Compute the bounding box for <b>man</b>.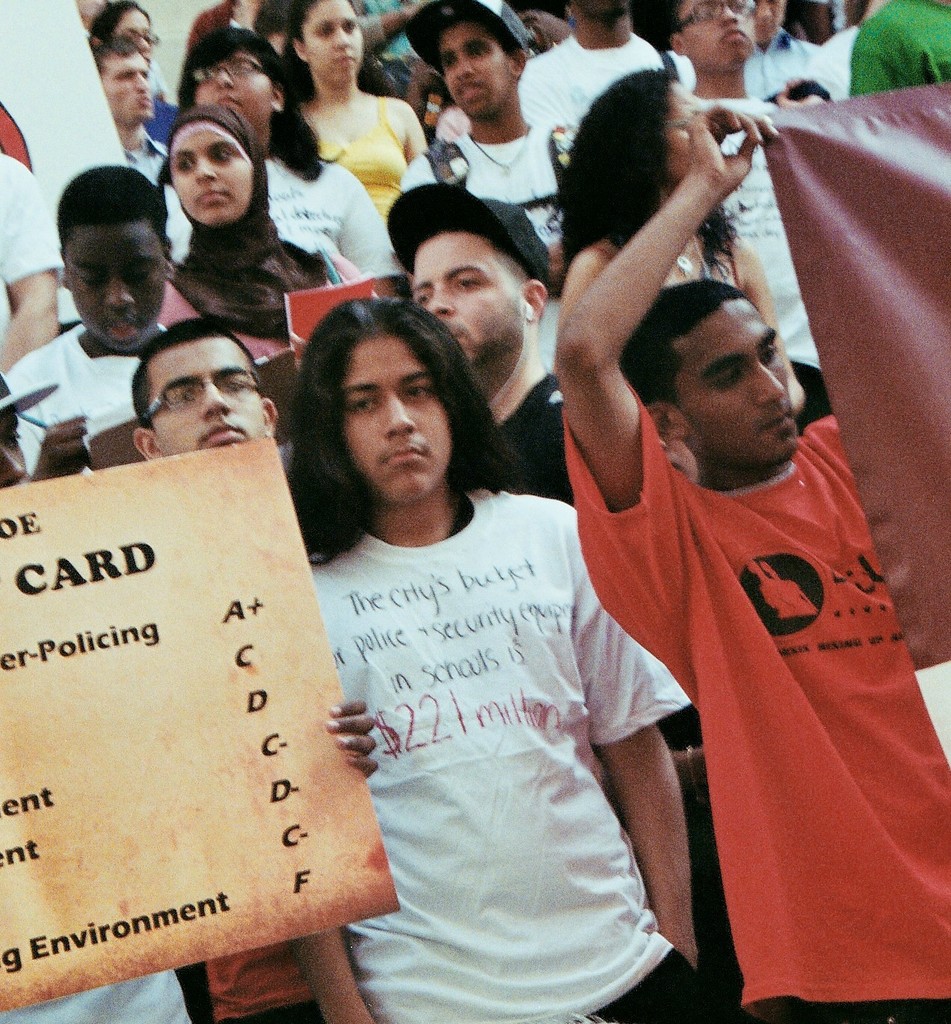
bbox(375, 187, 612, 555).
